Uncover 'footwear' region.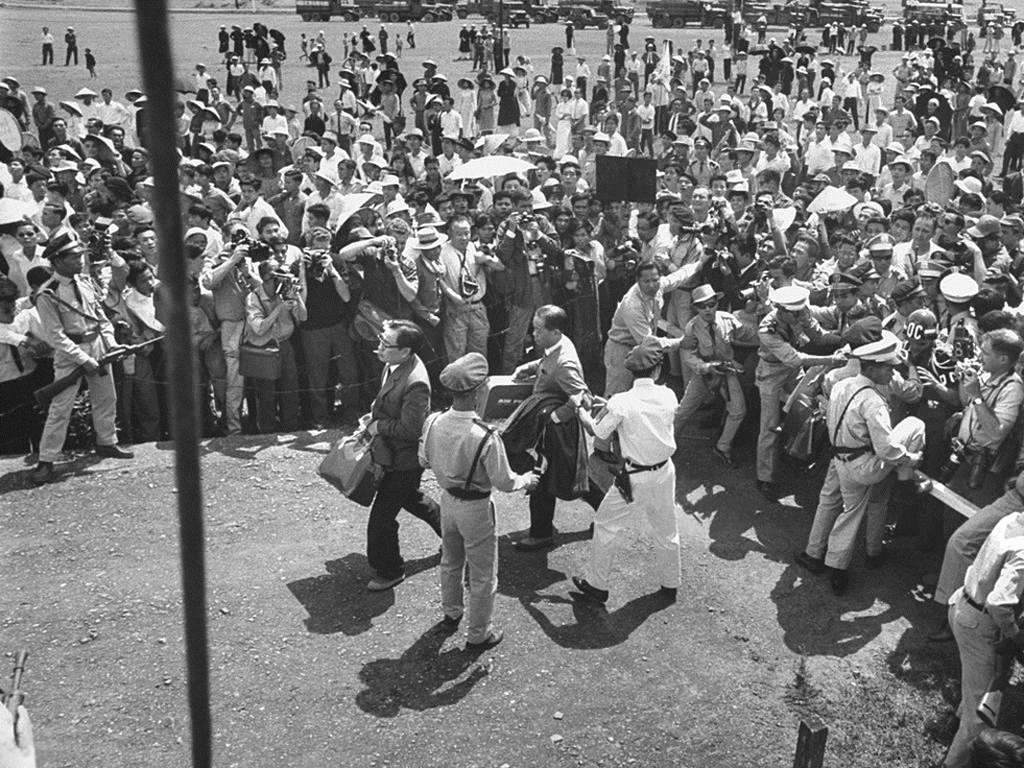
Uncovered: select_region(830, 563, 850, 604).
